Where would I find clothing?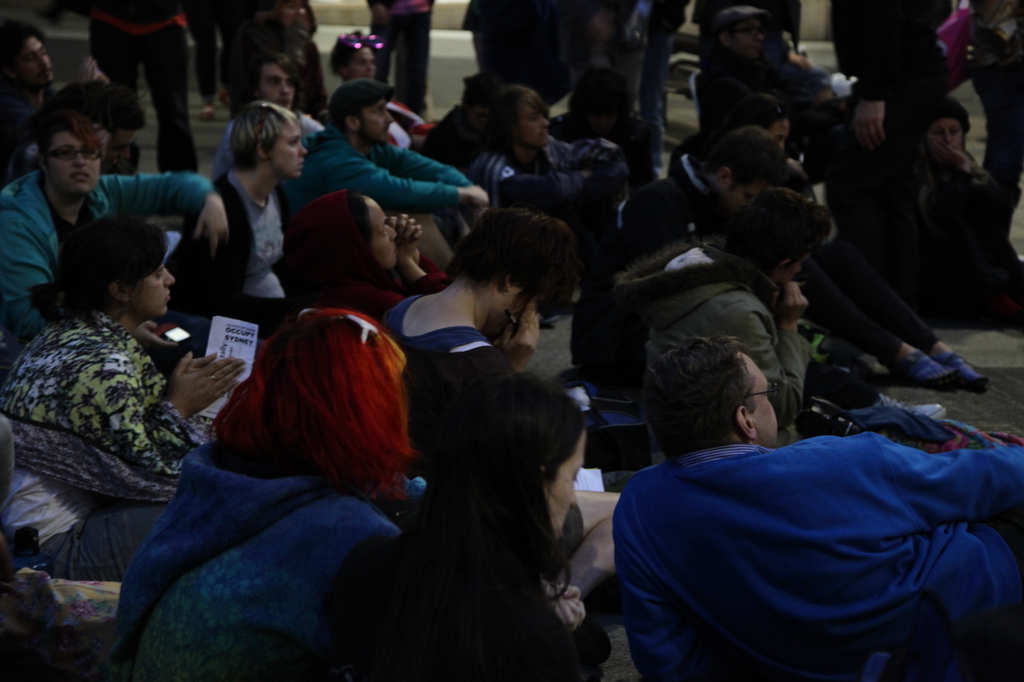
At pyautogui.locateOnScreen(908, 148, 1001, 242).
